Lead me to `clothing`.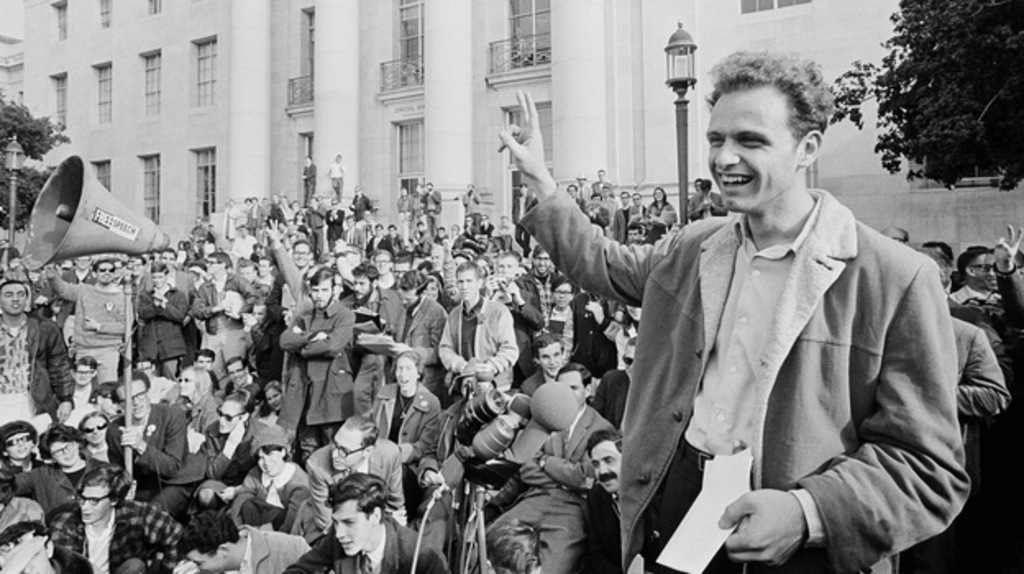
Lead to 264:408:282:421.
